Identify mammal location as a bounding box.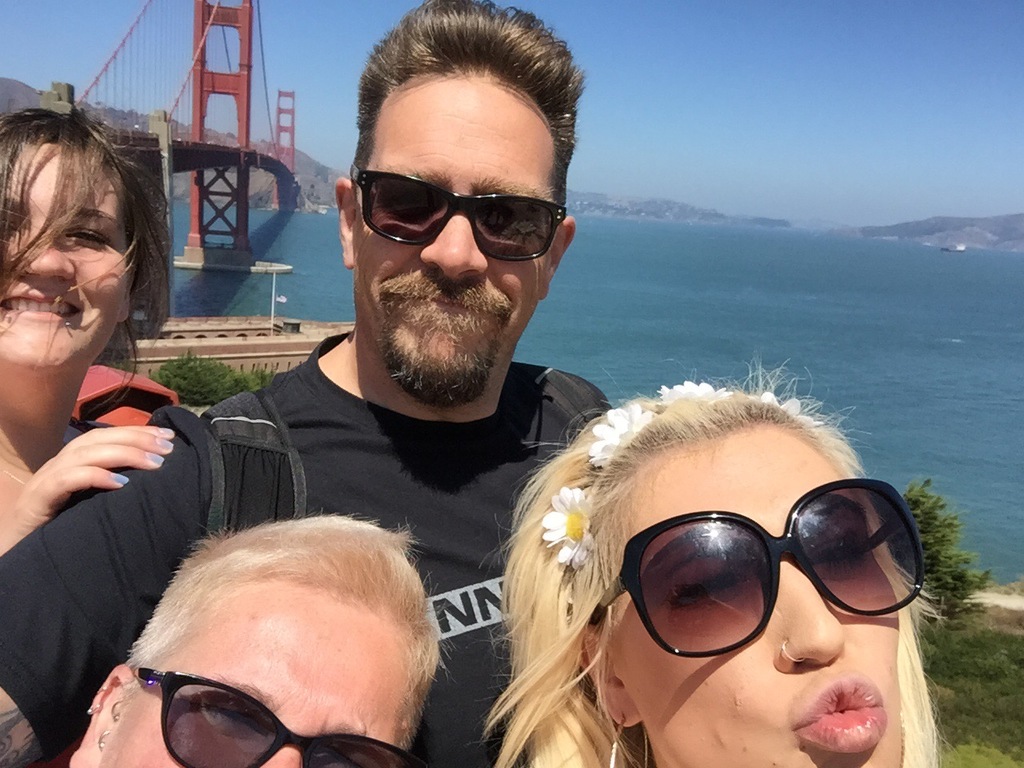
<region>0, 0, 614, 767</region>.
